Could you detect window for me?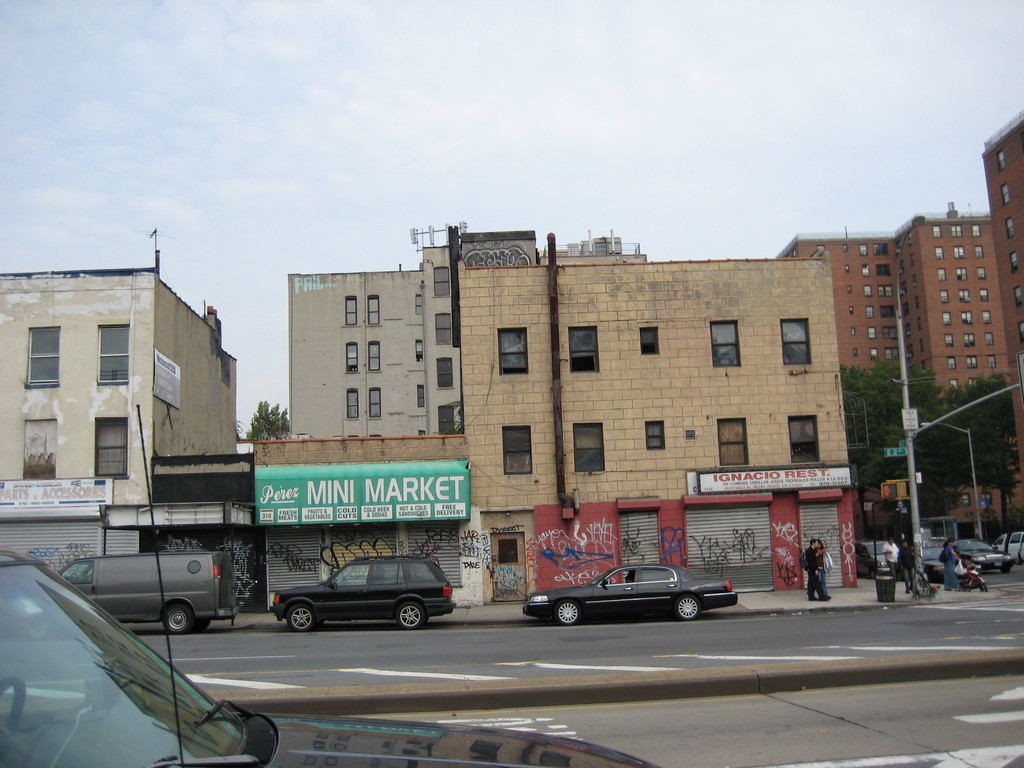
Detection result: bbox(955, 265, 968, 282).
